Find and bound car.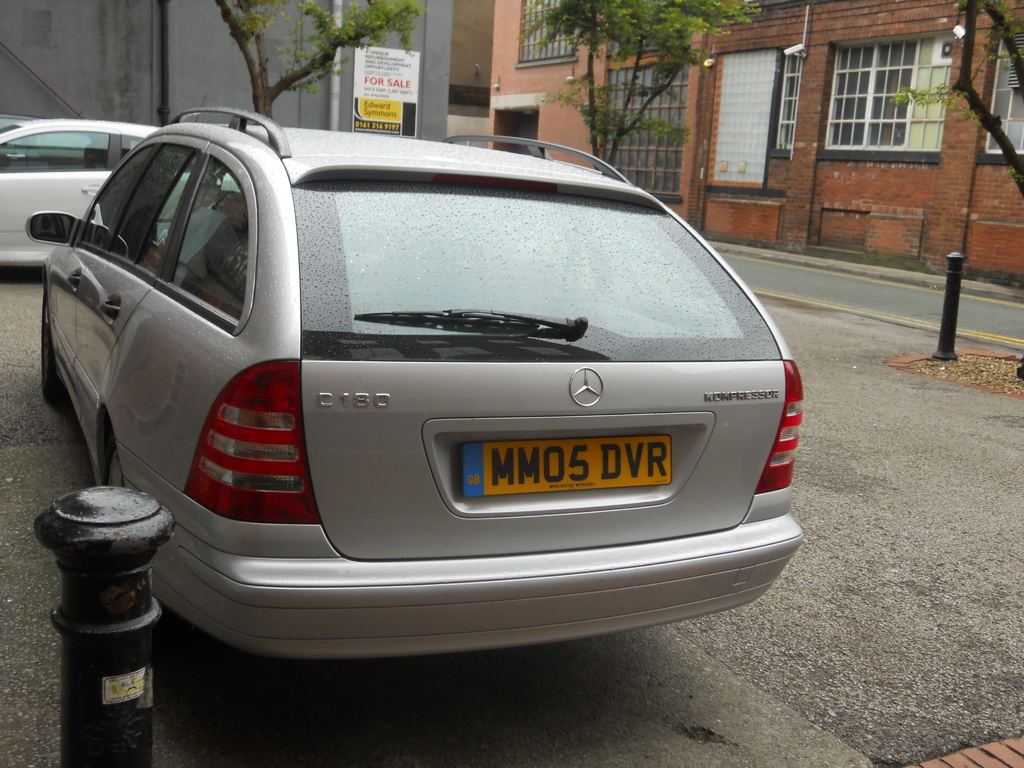
Bound: region(0, 110, 810, 710).
